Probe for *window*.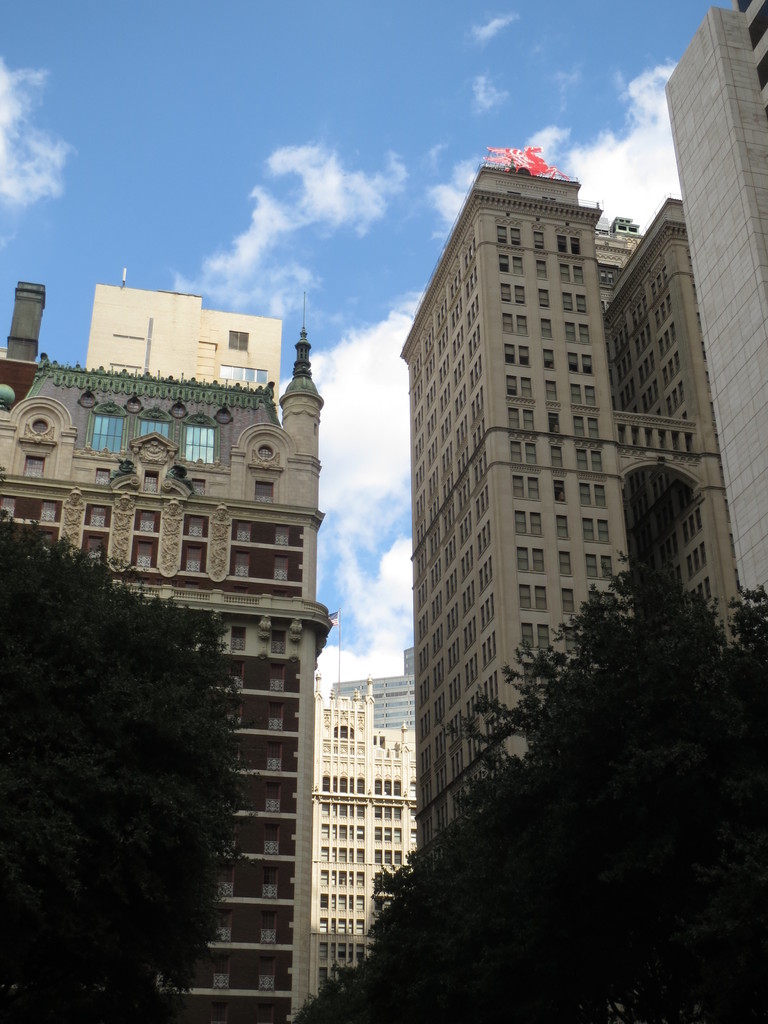
Probe result: {"x1": 580, "y1": 482, "x2": 589, "y2": 504}.
